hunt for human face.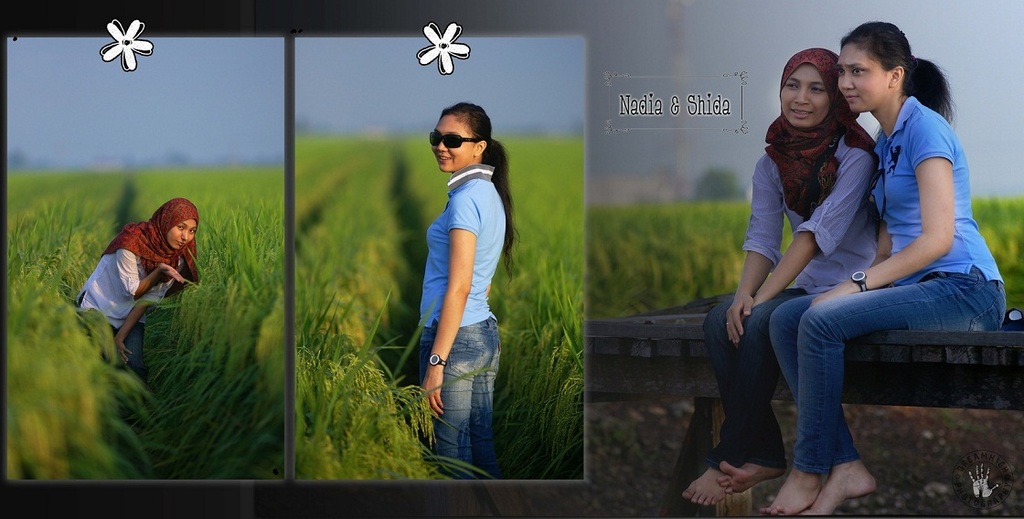
Hunted down at {"left": 783, "top": 66, "right": 833, "bottom": 127}.
